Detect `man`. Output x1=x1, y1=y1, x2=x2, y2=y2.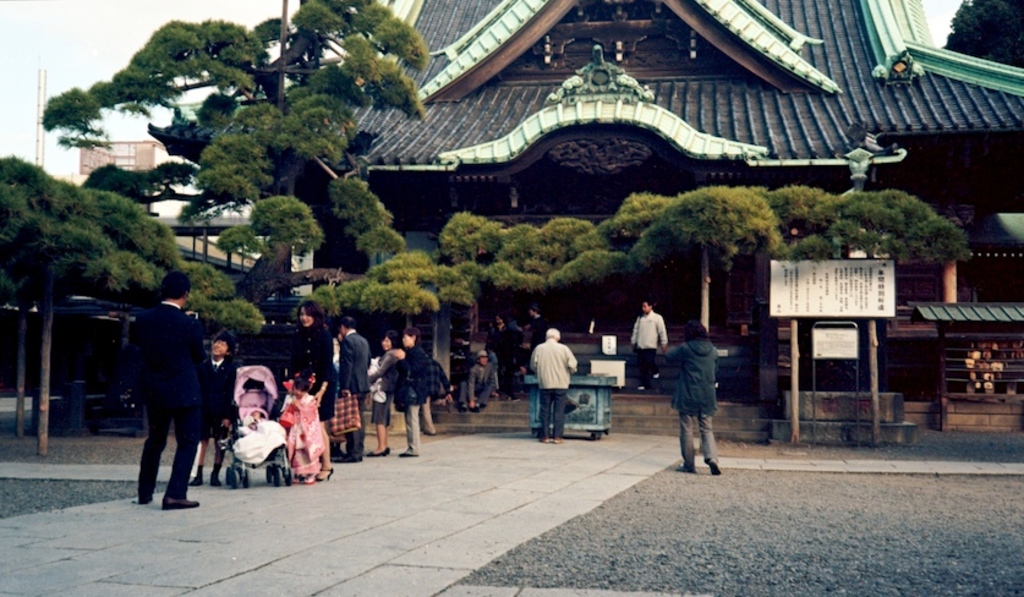
x1=529, y1=328, x2=573, y2=442.
